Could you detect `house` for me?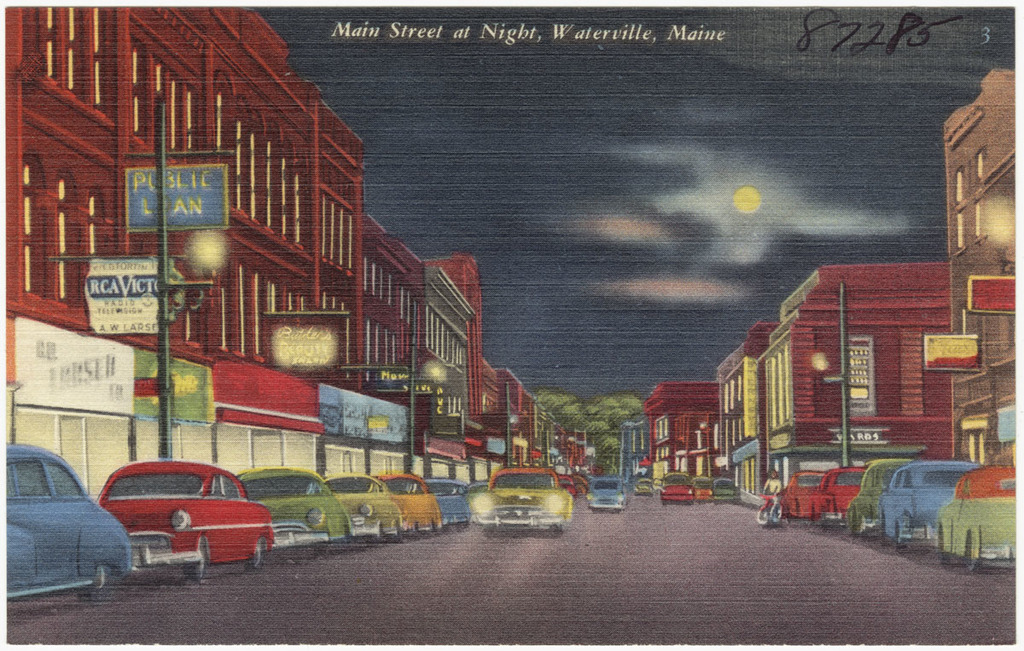
Detection result: 725,314,783,509.
